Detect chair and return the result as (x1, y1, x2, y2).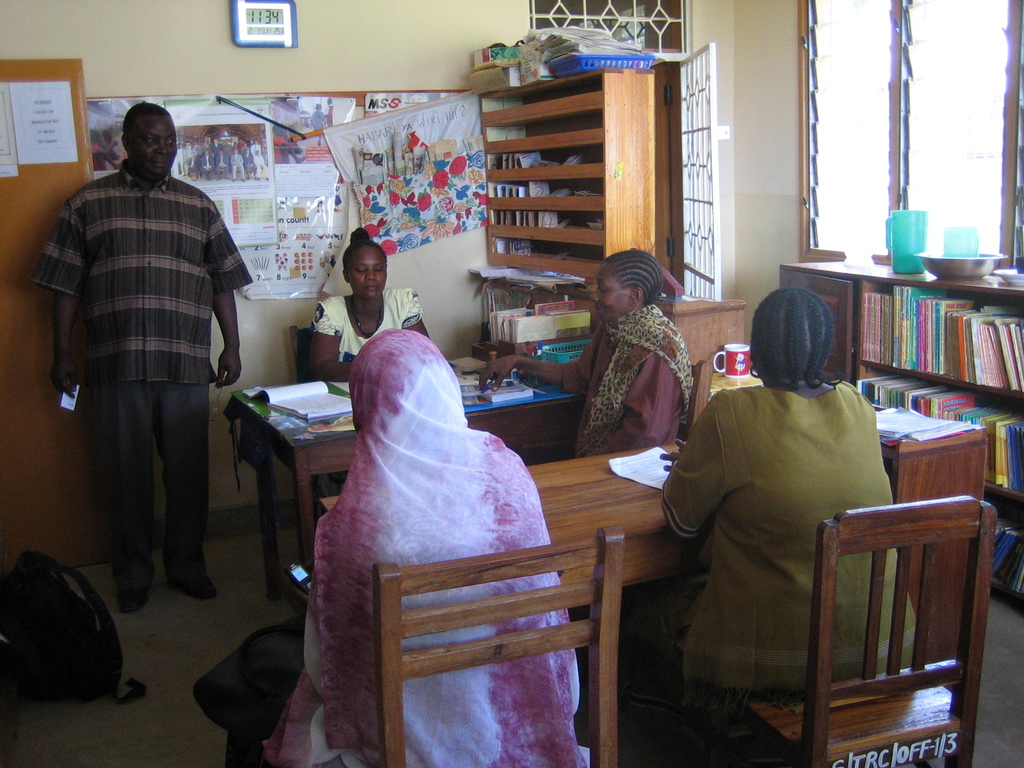
(680, 358, 711, 447).
